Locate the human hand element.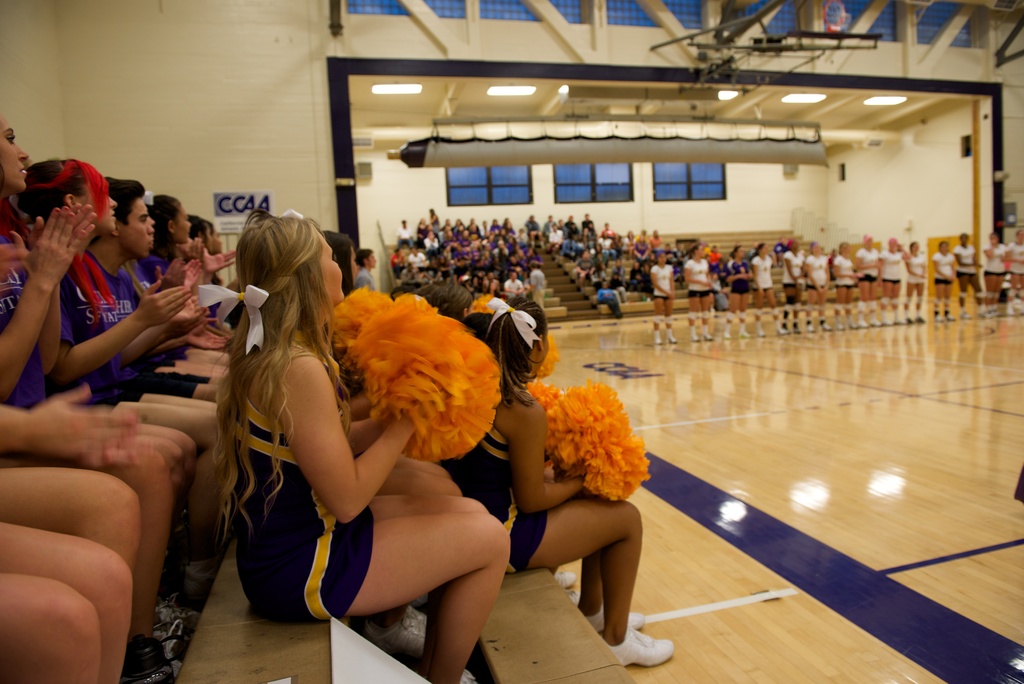
Element bbox: x1=26 y1=201 x2=98 y2=250.
